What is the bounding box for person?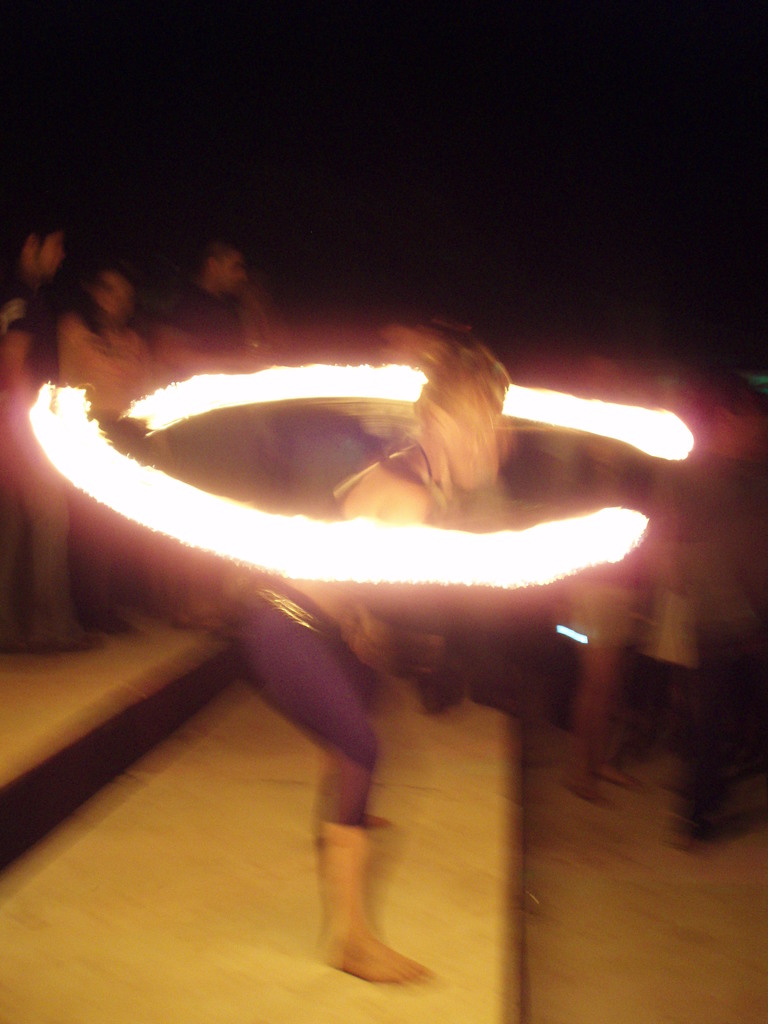
BBox(0, 216, 76, 650).
